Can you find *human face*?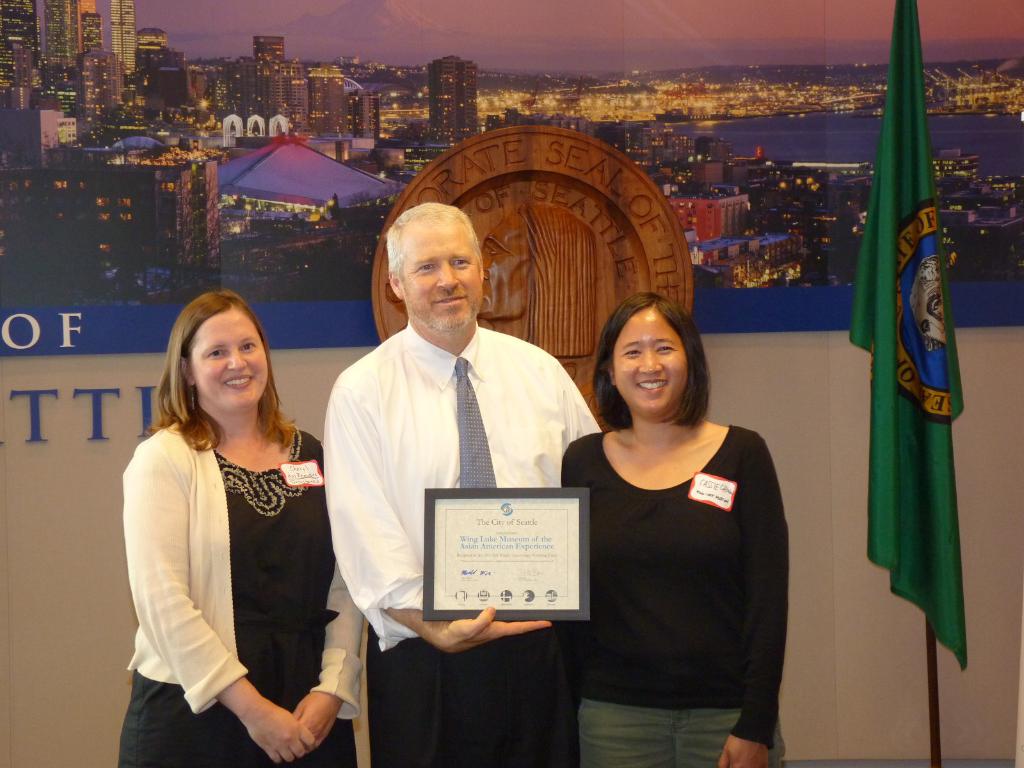
Yes, bounding box: 191, 311, 266, 410.
